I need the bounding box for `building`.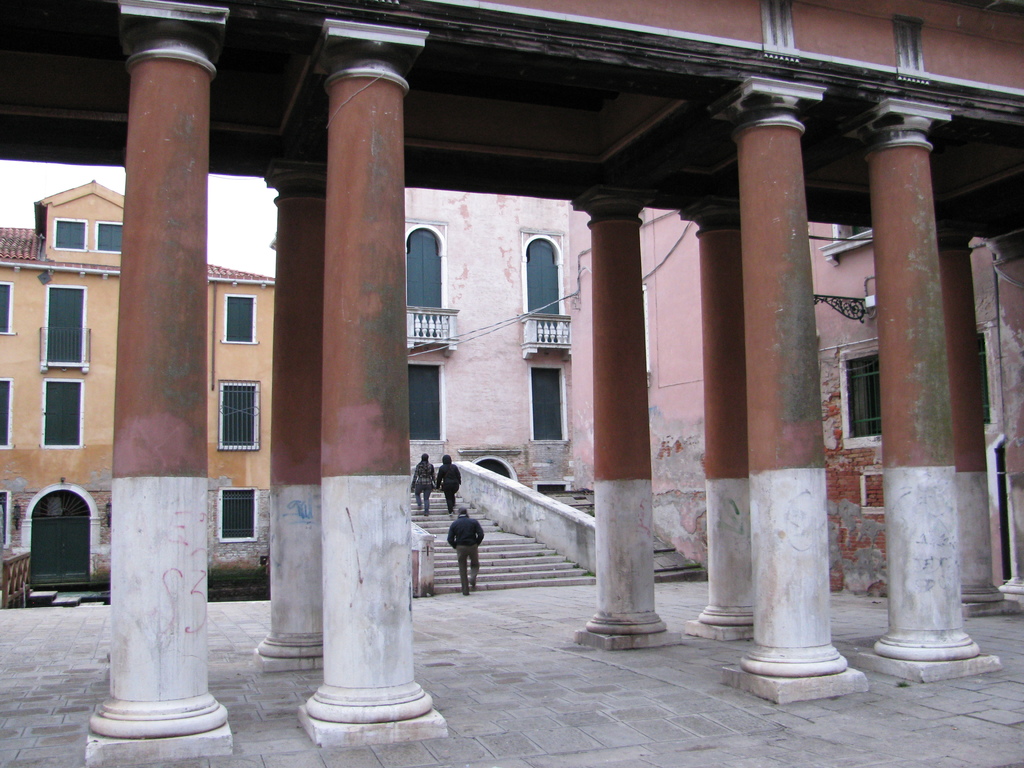
Here it is: select_region(405, 187, 572, 487).
